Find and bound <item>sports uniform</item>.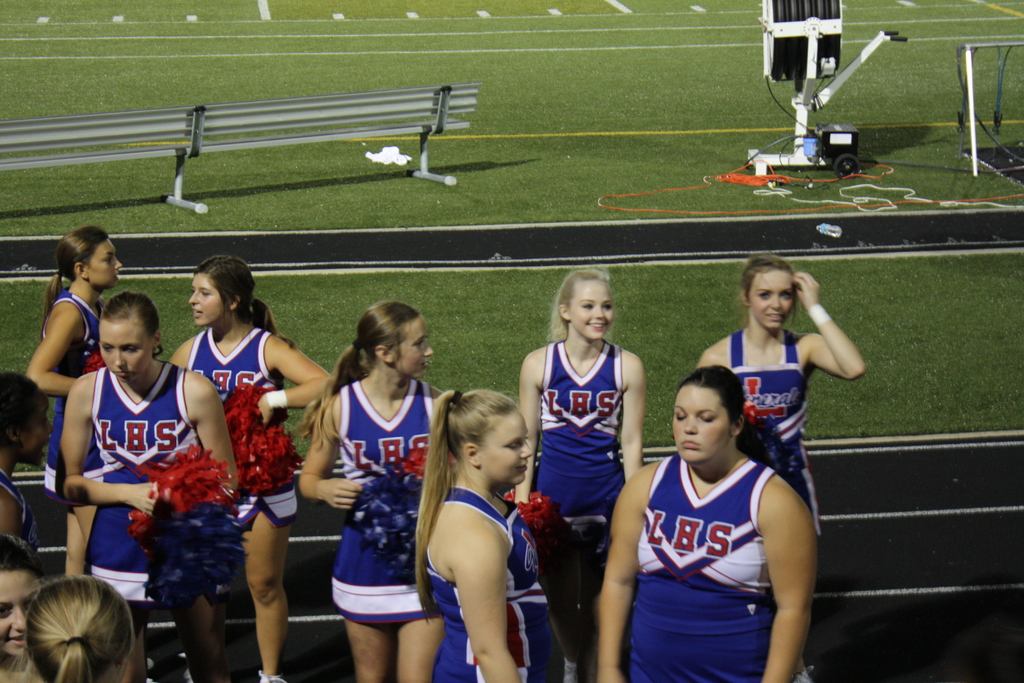
Bound: bbox=(515, 342, 643, 659).
